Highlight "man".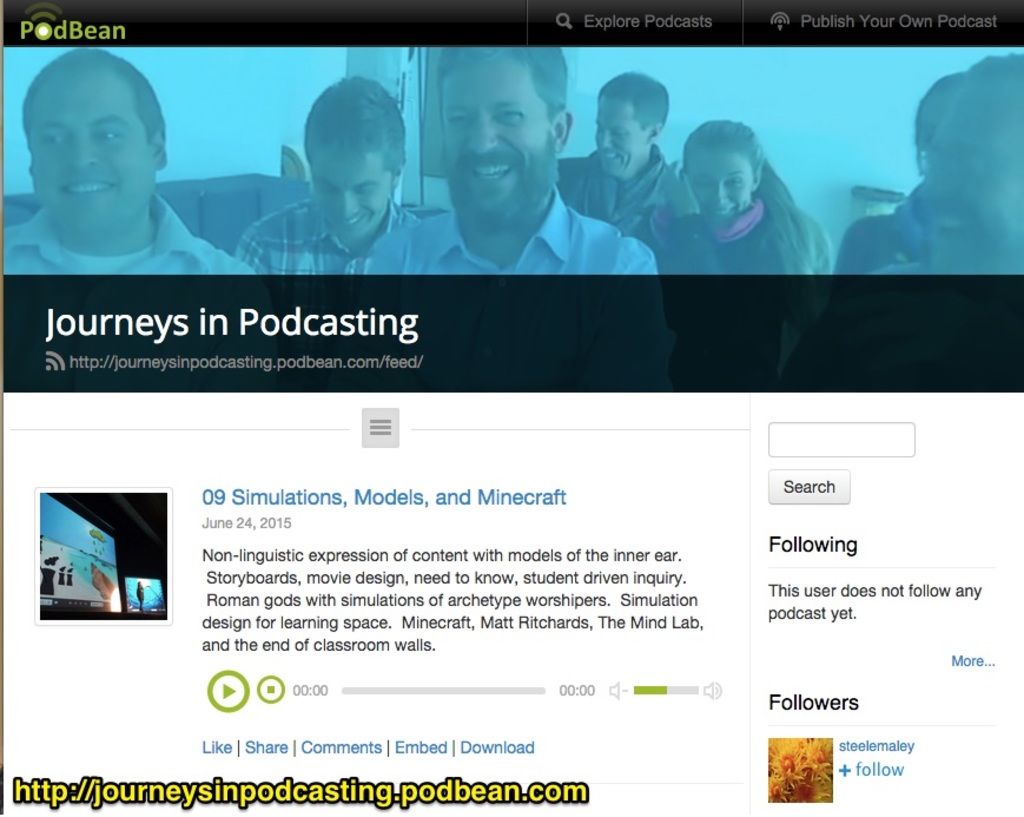
Highlighted region: l=242, t=73, r=423, b=265.
